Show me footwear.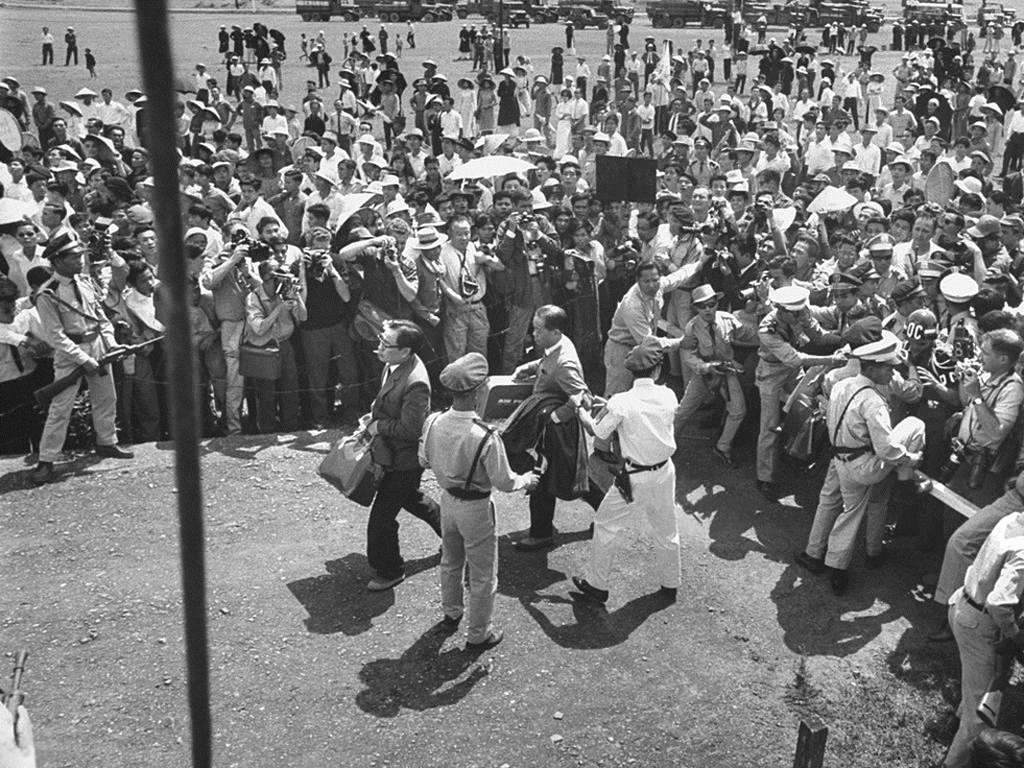
footwear is here: 369/566/415/598.
